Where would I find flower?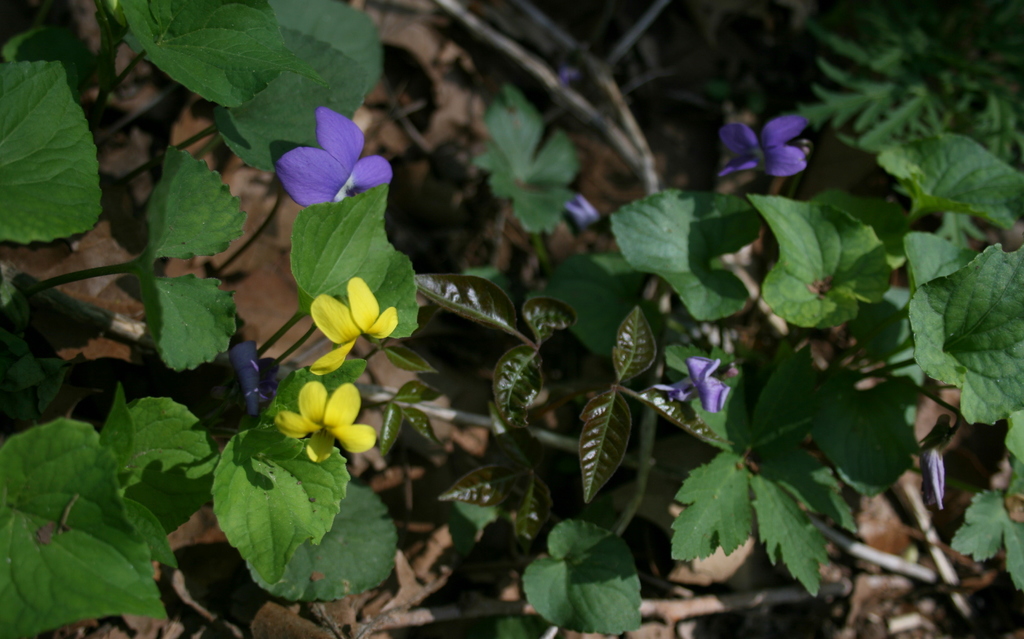
At x1=559 y1=193 x2=605 y2=233.
